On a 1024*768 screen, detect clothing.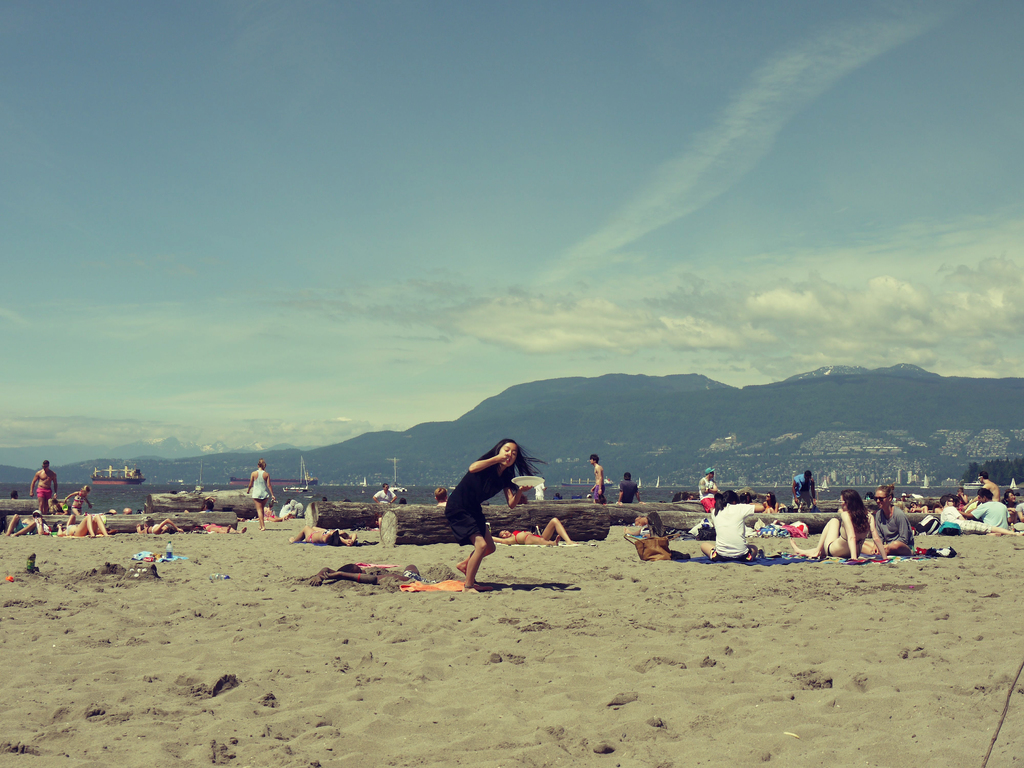
box=[940, 500, 993, 533].
